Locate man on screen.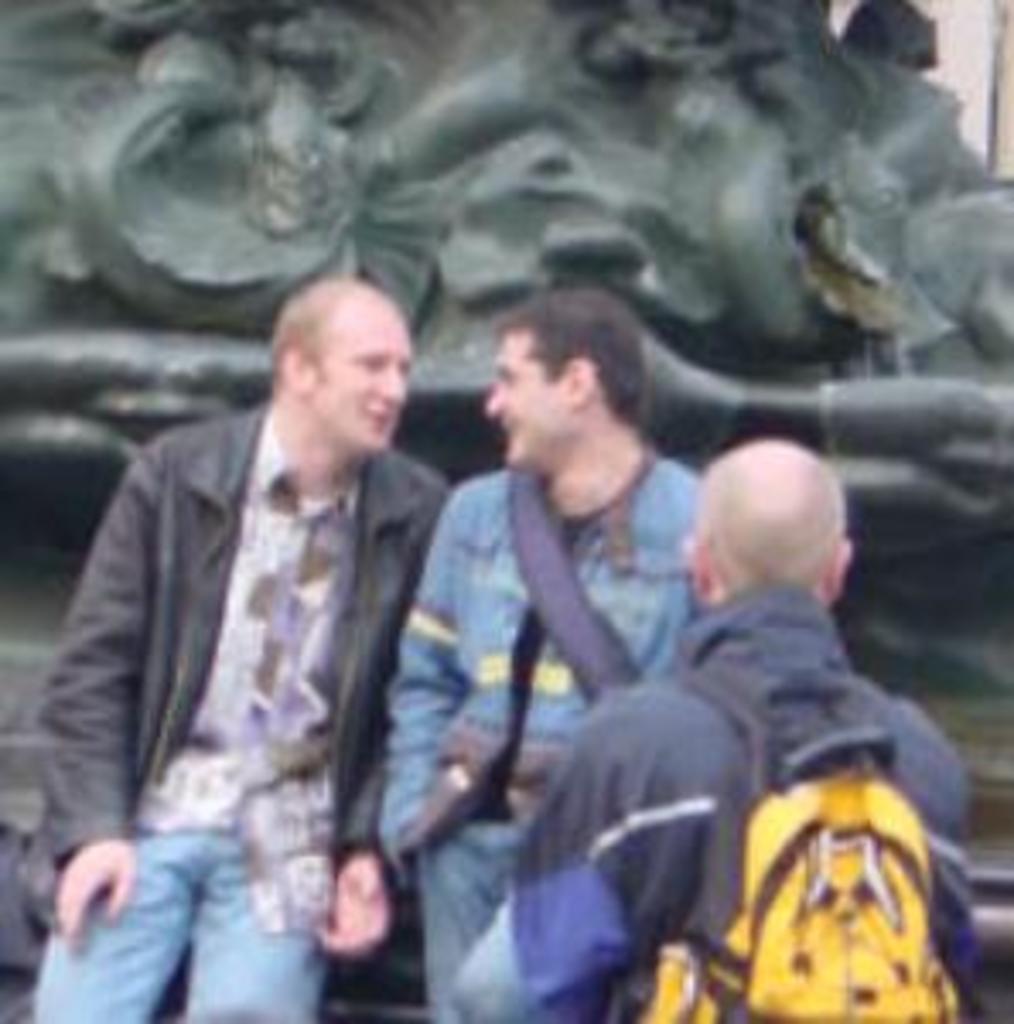
On screen at 379/287/720/1021.
